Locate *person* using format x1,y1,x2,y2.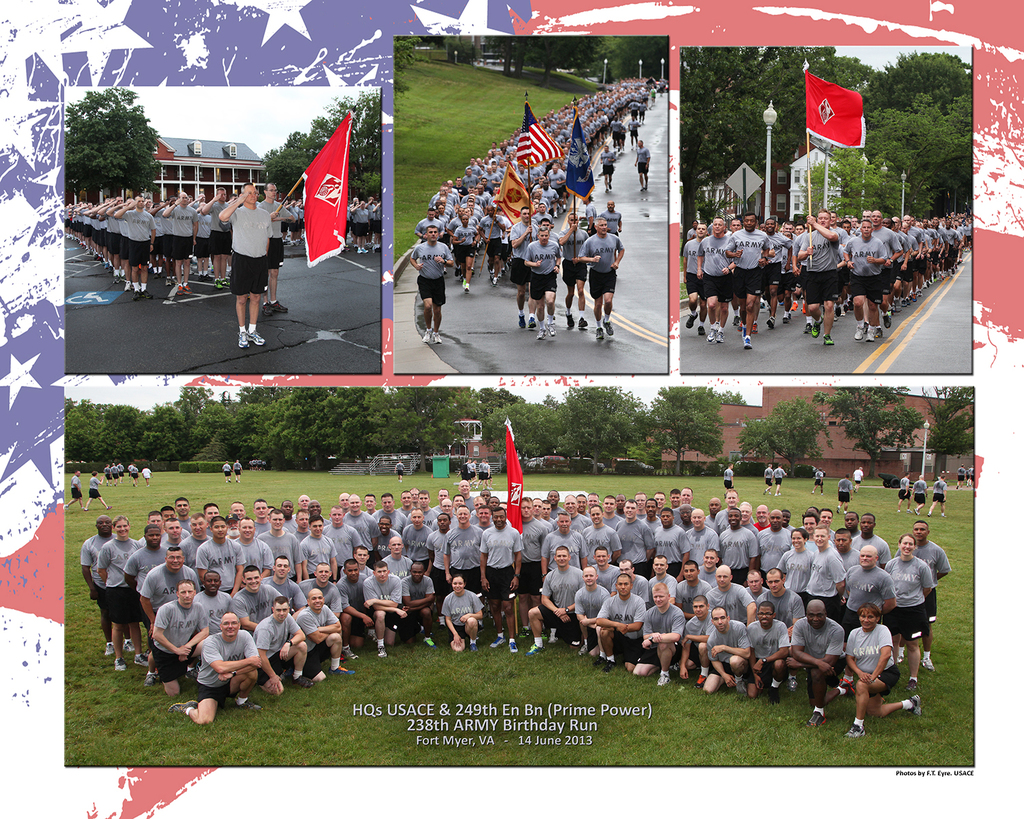
254,182,296,313.
